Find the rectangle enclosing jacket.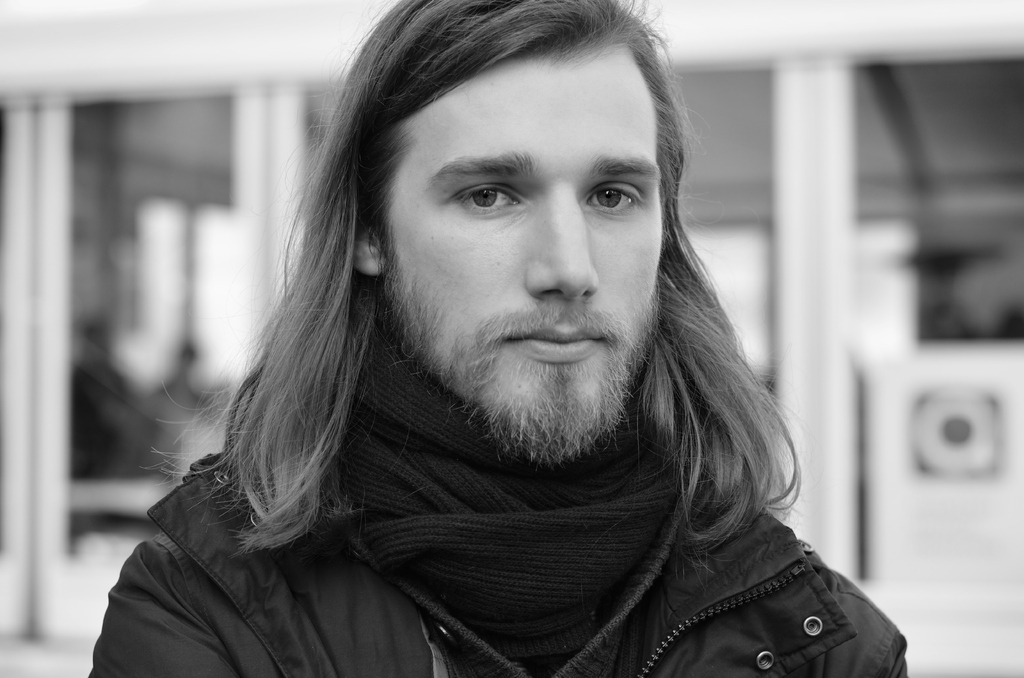
select_region(207, 438, 898, 677).
